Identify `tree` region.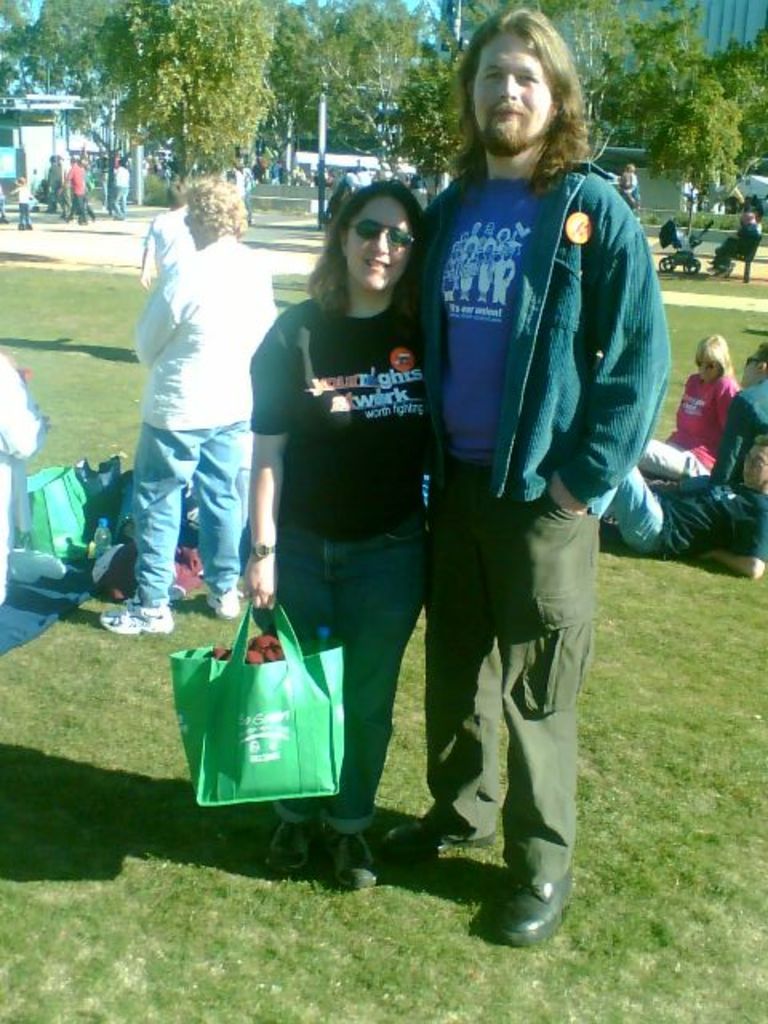
Region: select_region(278, 0, 432, 186).
